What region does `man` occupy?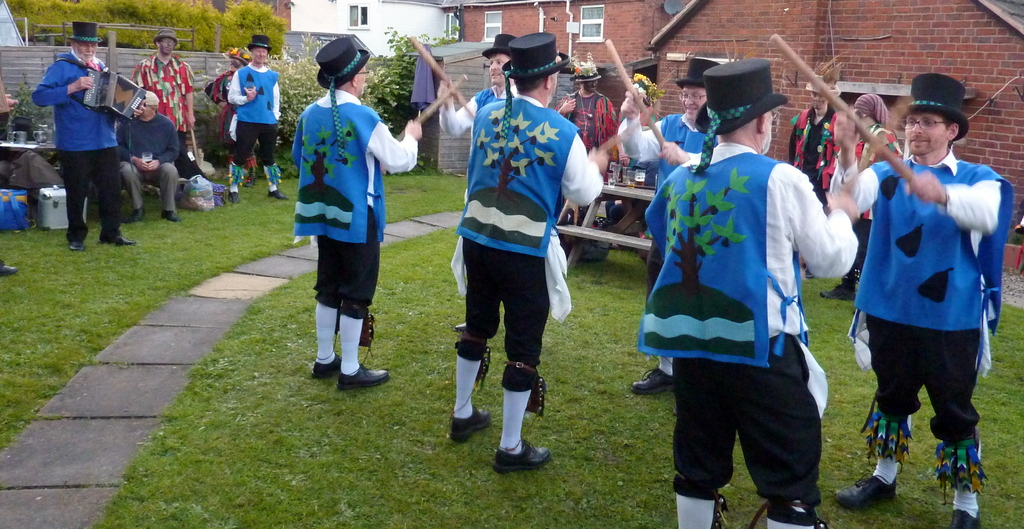
bbox(132, 30, 200, 173).
